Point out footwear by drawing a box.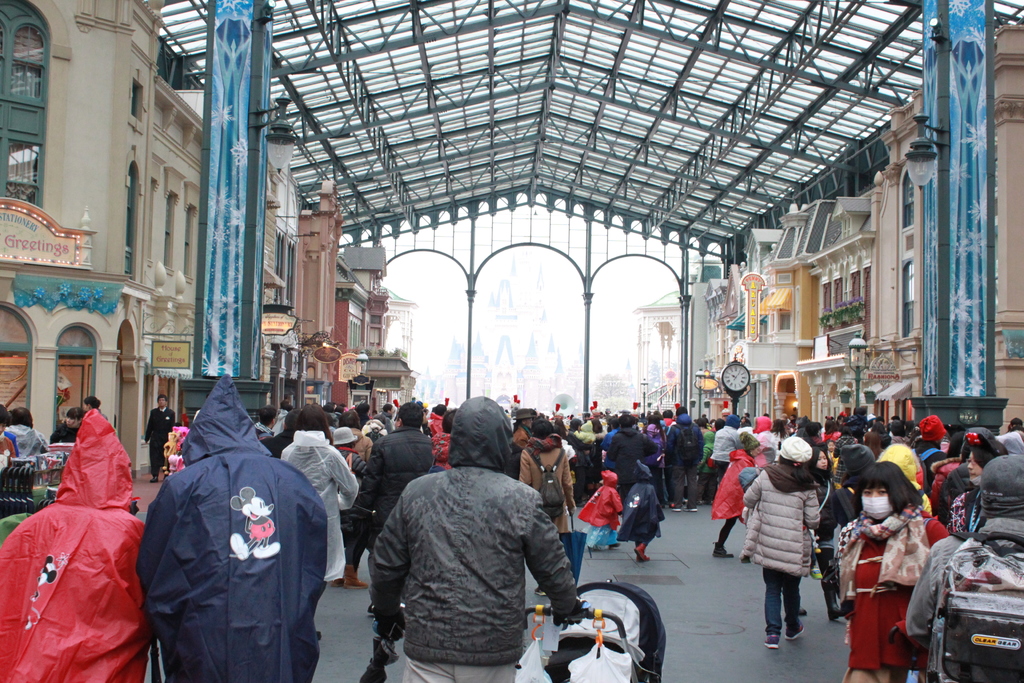
[x1=822, y1=579, x2=844, y2=618].
